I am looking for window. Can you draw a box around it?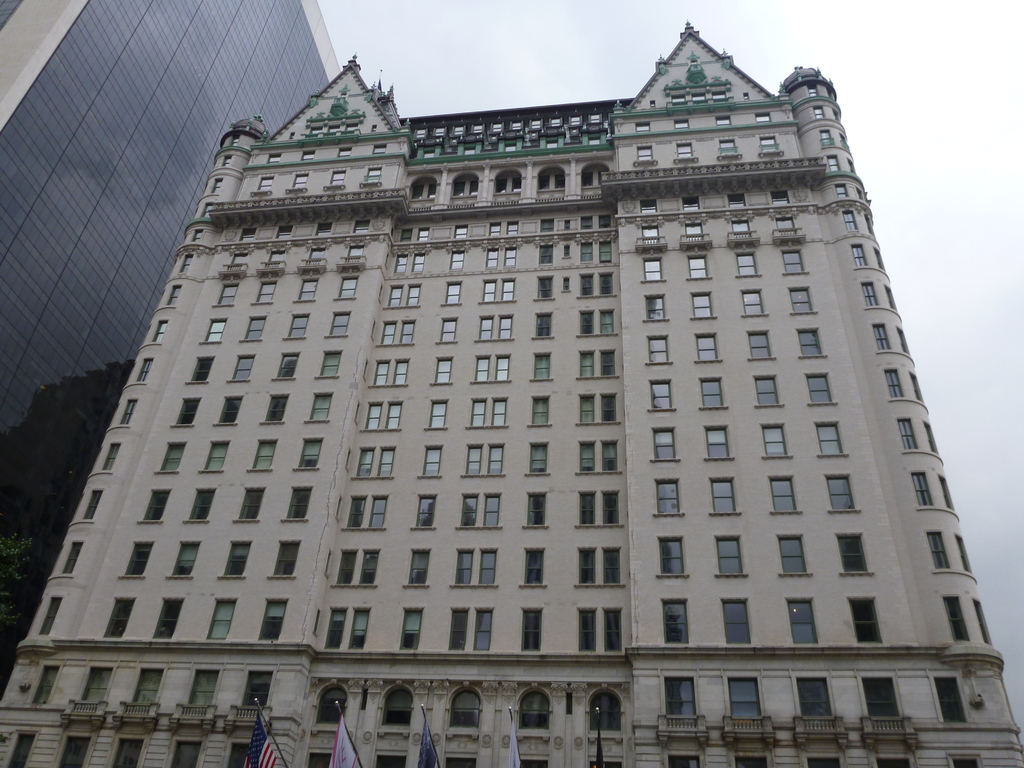
Sure, the bounding box is 504, 248, 518, 266.
